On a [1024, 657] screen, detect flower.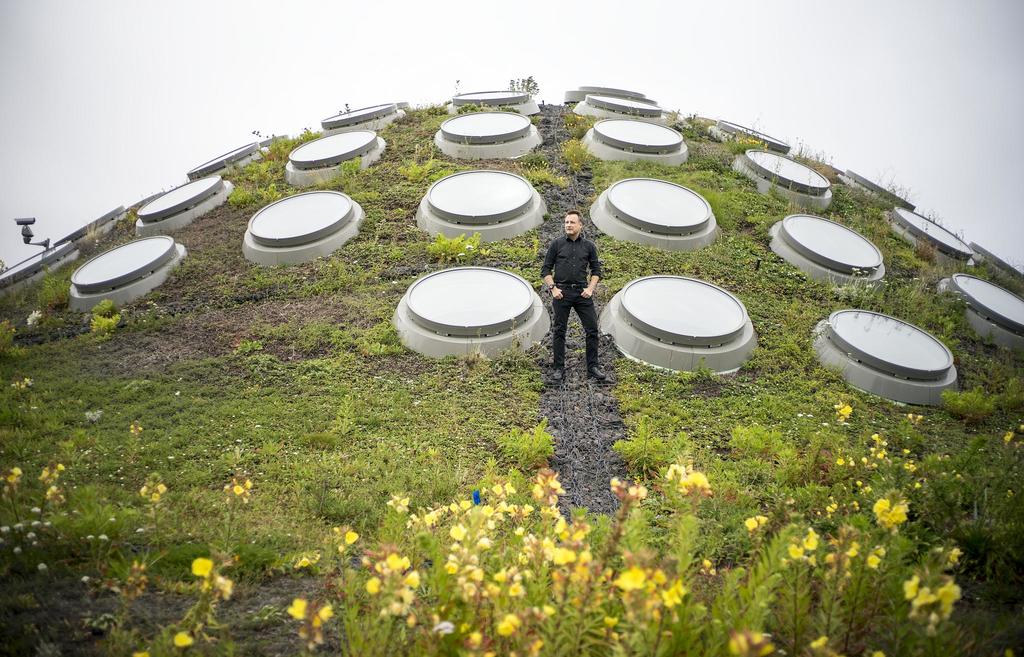
bbox=[3, 460, 22, 491].
